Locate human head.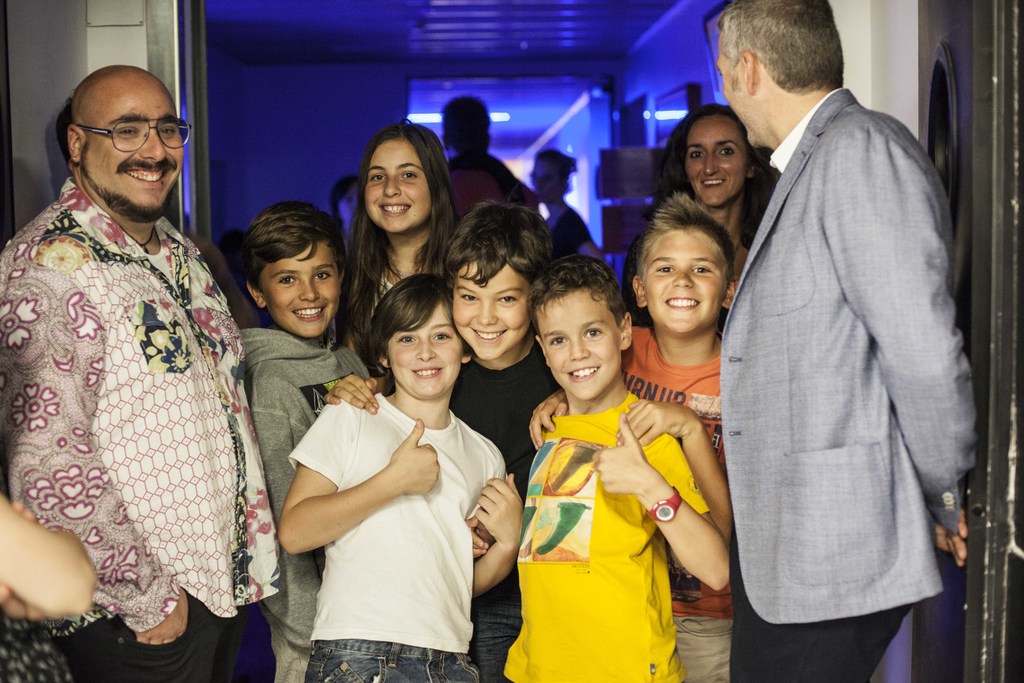
Bounding box: <region>676, 108, 755, 214</region>.
